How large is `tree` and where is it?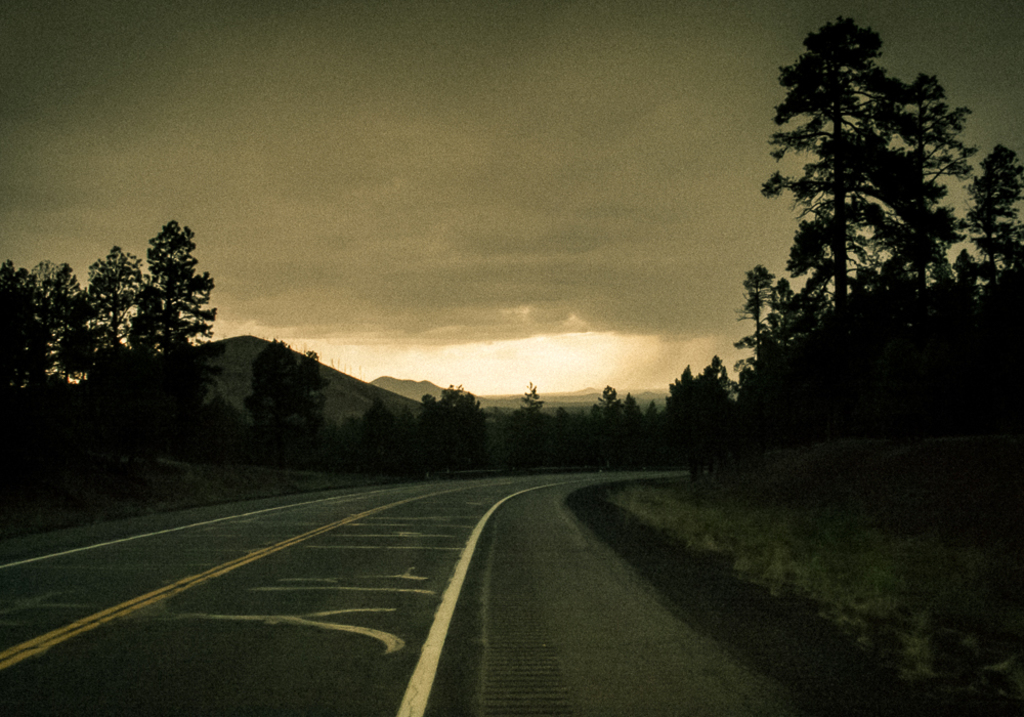
Bounding box: select_region(293, 347, 323, 459).
